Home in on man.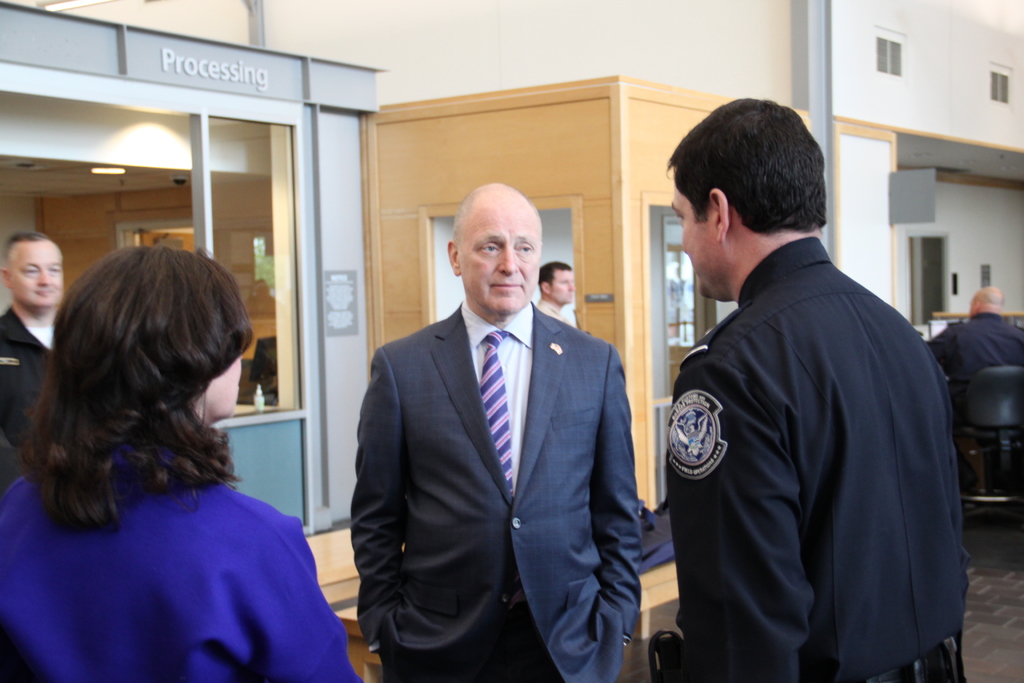
Homed in at bbox=(0, 228, 63, 492).
